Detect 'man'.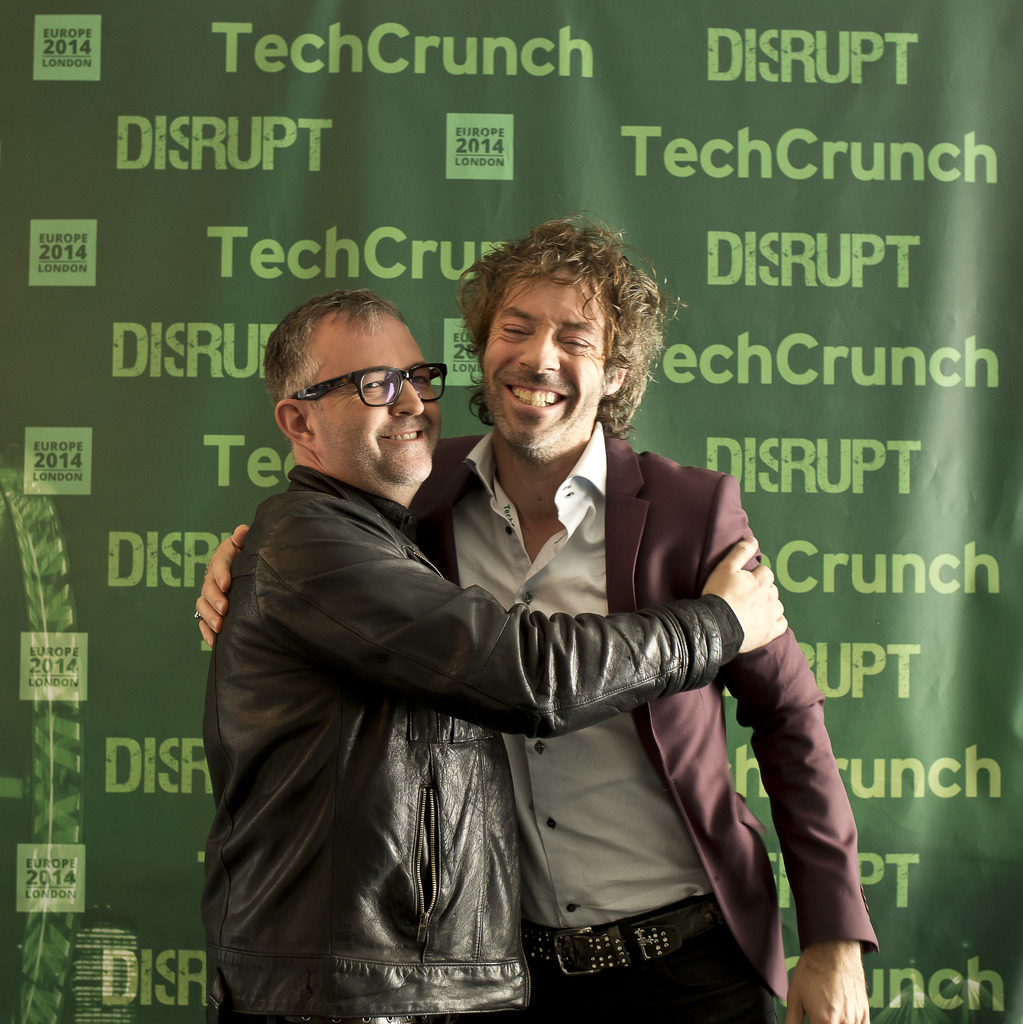
Detected at <region>194, 211, 874, 1023</region>.
